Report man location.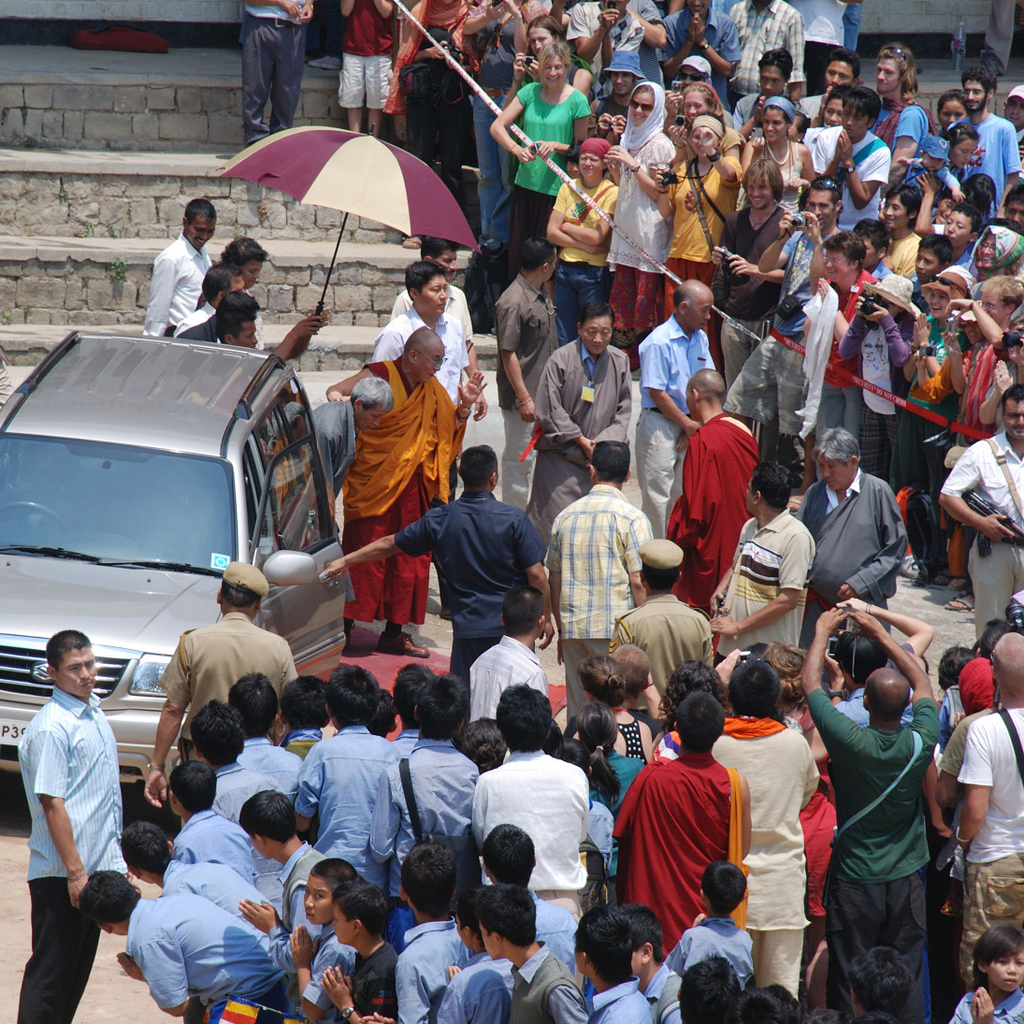
Report: 322/323/476/664.
